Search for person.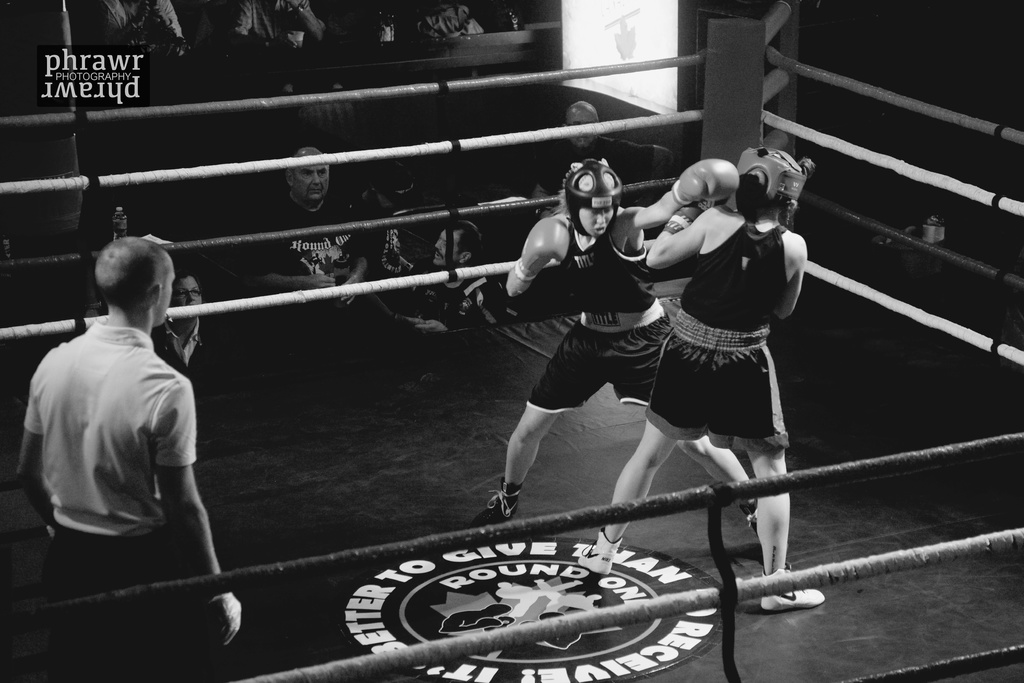
Found at bbox=(531, 96, 629, 218).
